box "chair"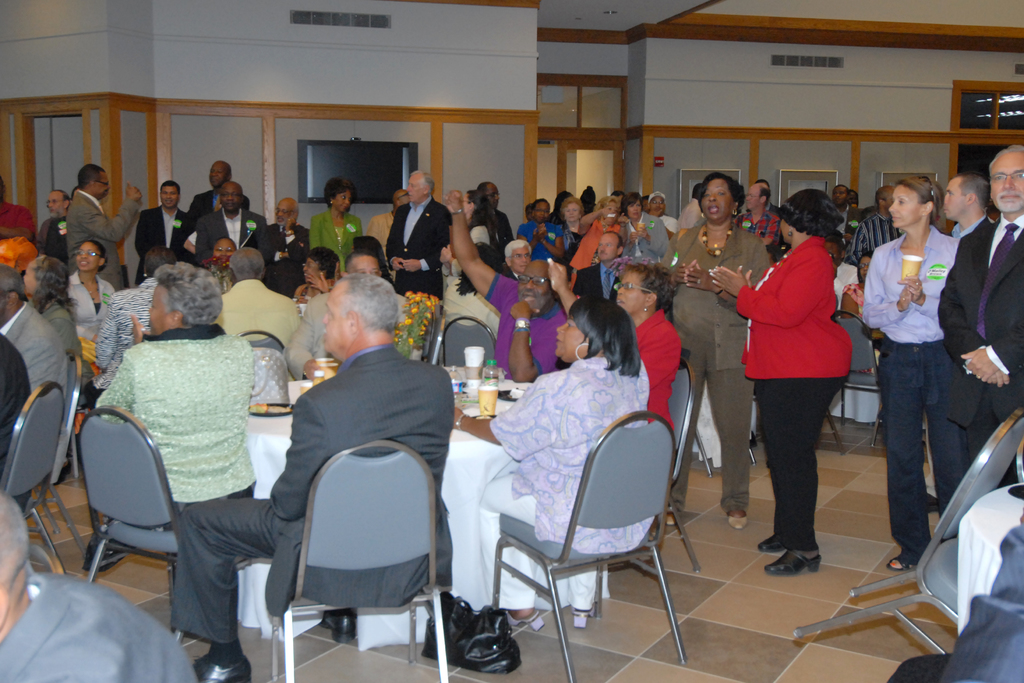
detection(0, 382, 68, 577)
